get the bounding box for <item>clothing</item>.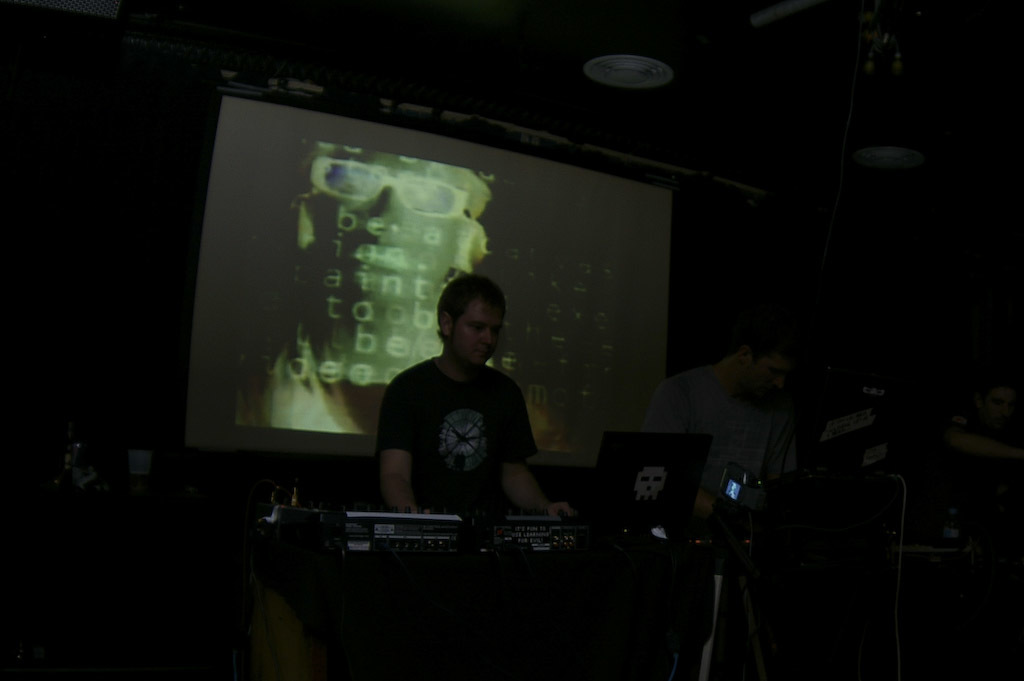
locate(380, 318, 540, 514).
